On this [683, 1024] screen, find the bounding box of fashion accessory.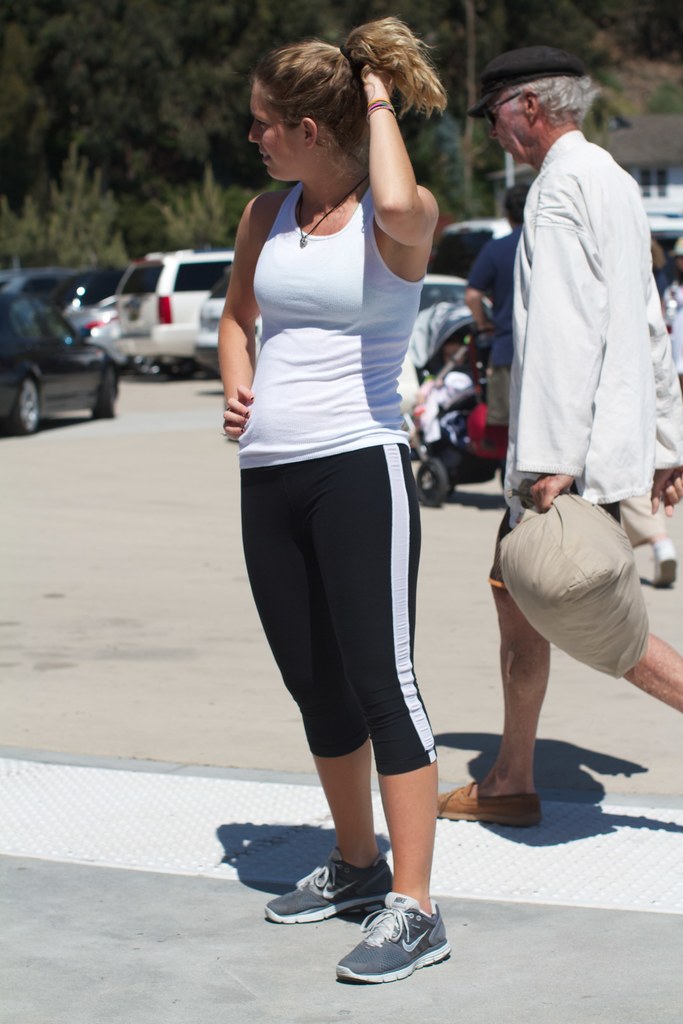
Bounding box: select_region(438, 783, 539, 827).
